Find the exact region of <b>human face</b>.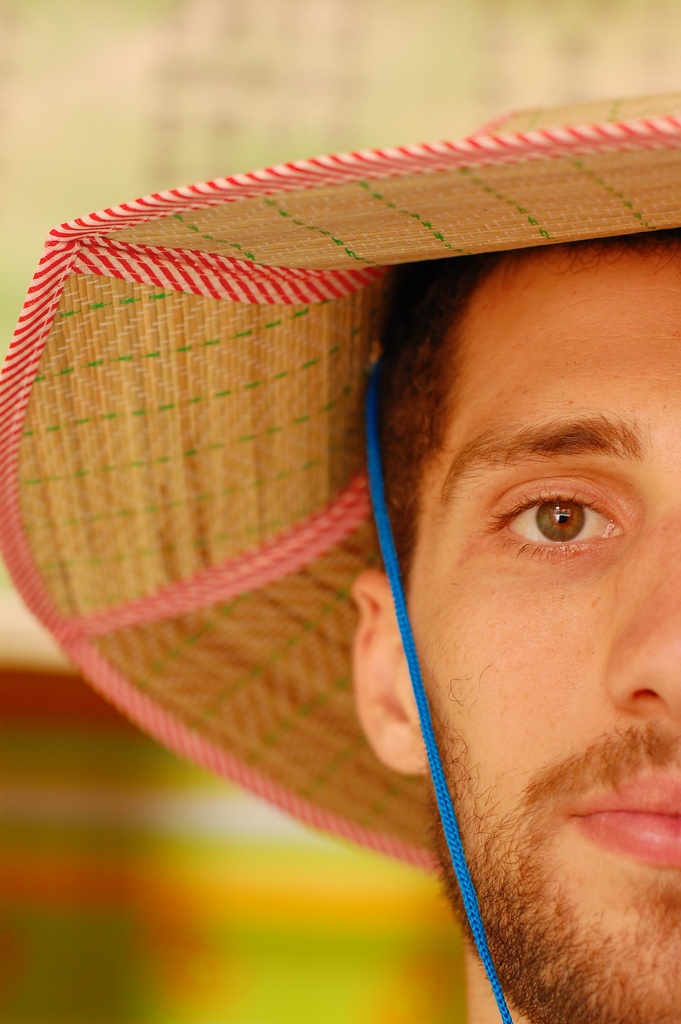
Exact region: [left=407, top=231, right=680, bottom=1021].
